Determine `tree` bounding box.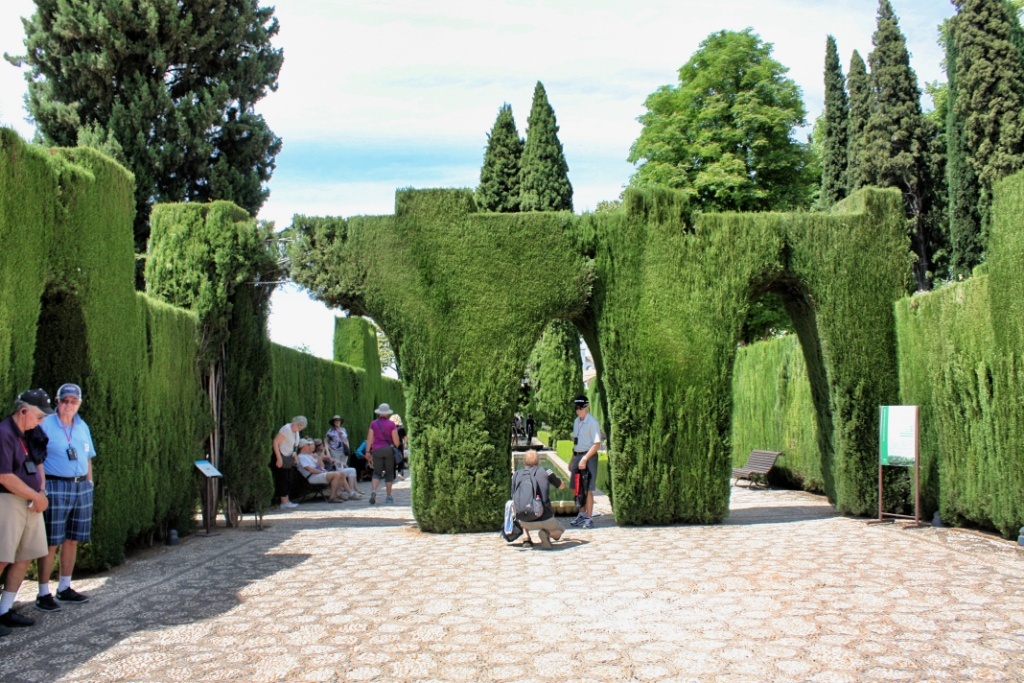
Determined: {"left": 522, "top": 79, "right": 586, "bottom": 432}.
